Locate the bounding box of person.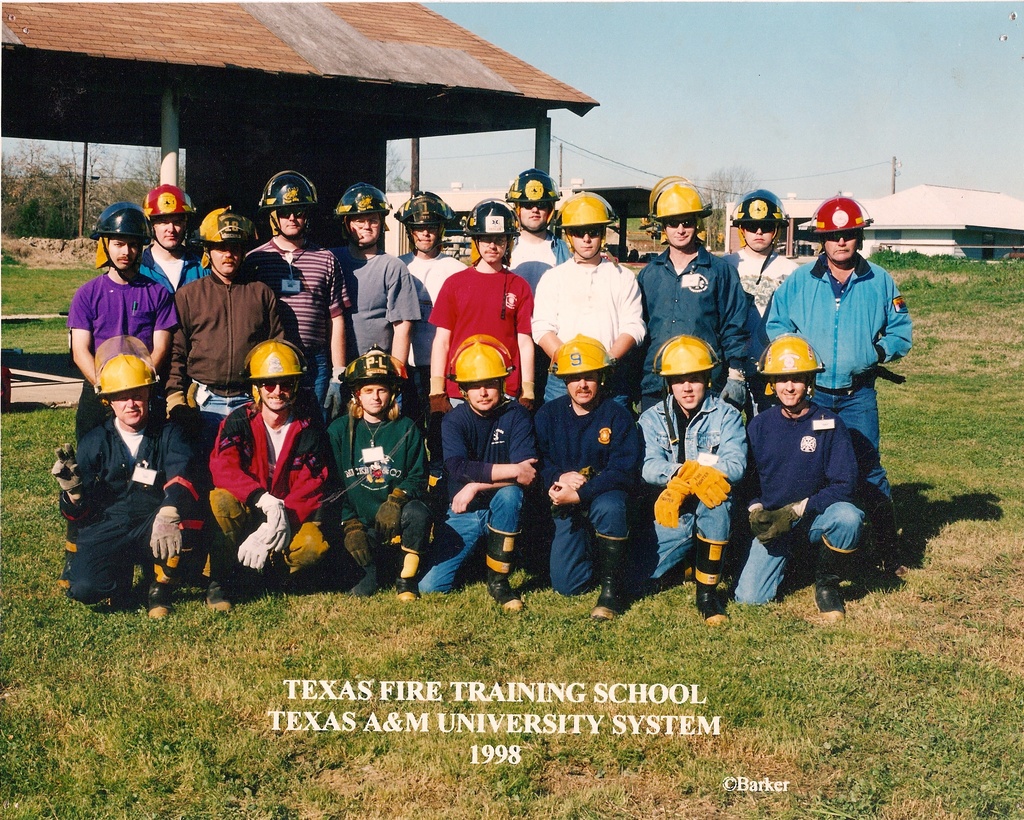
Bounding box: x1=630, y1=336, x2=753, y2=625.
